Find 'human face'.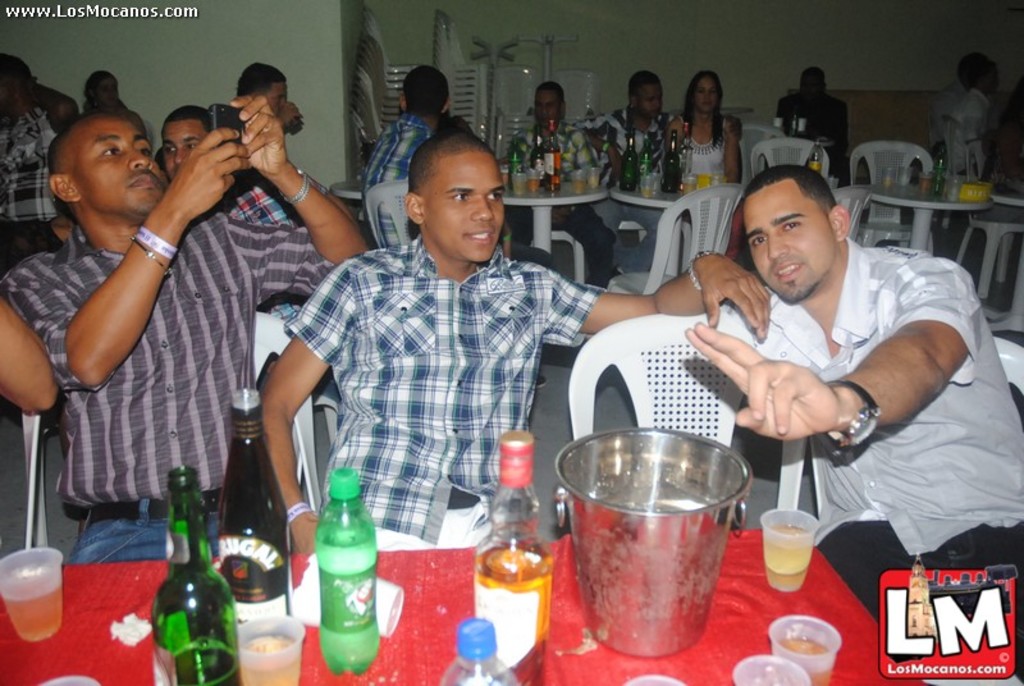
pyautogui.locateOnScreen(695, 77, 710, 113).
